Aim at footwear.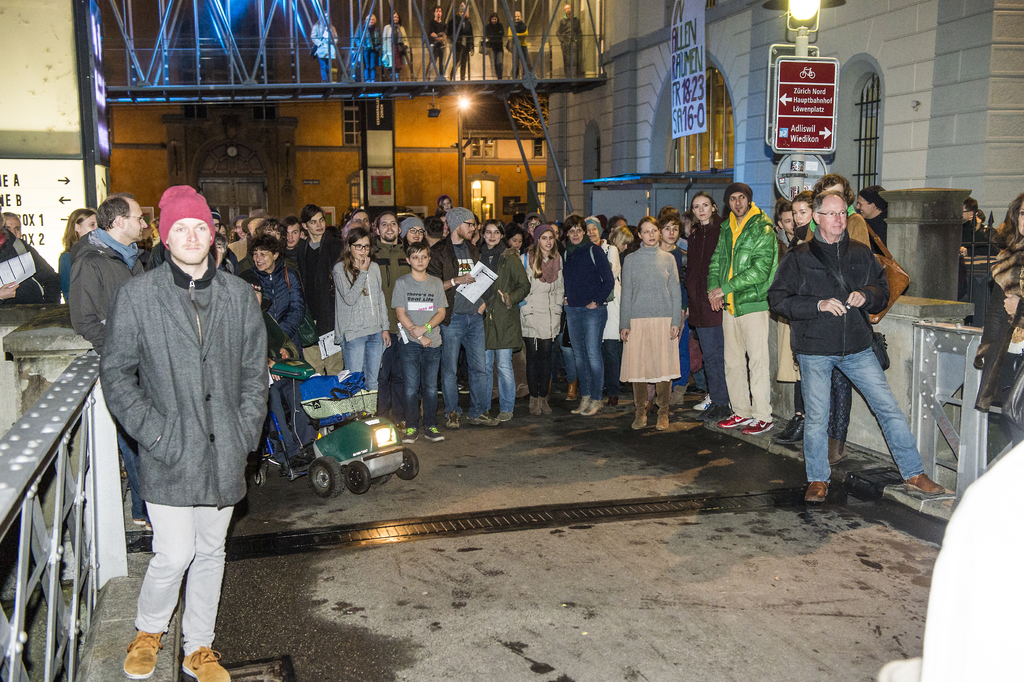
Aimed at Rect(444, 409, 462, 428).
